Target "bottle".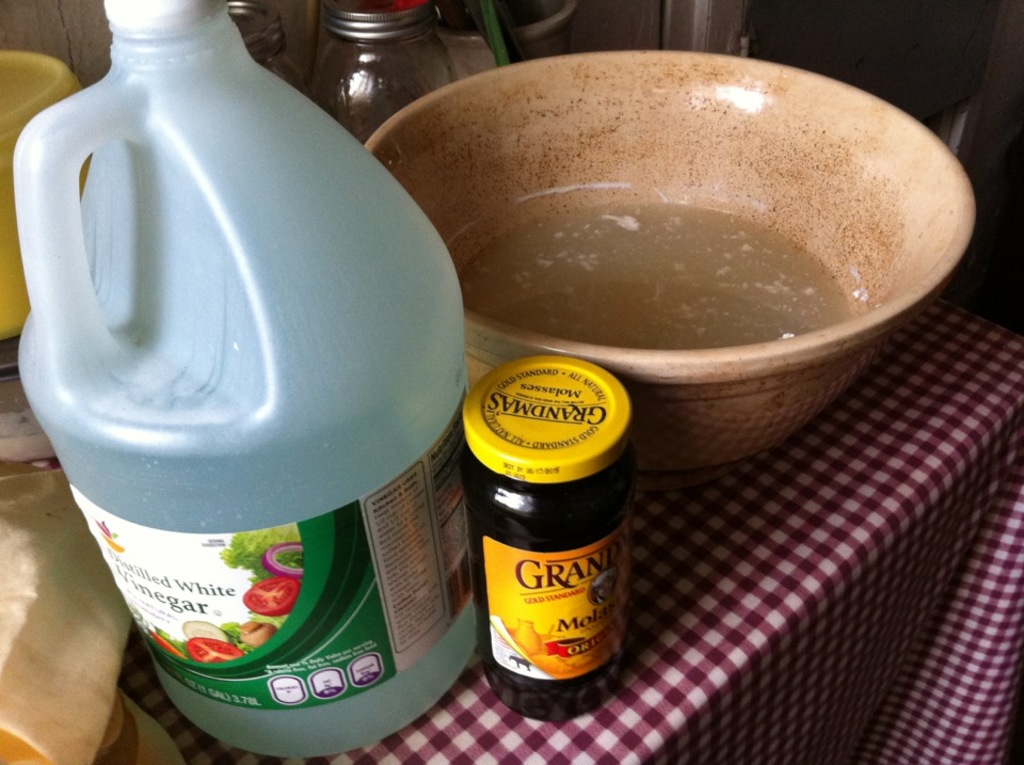
Target region: [223,0,298,86].
